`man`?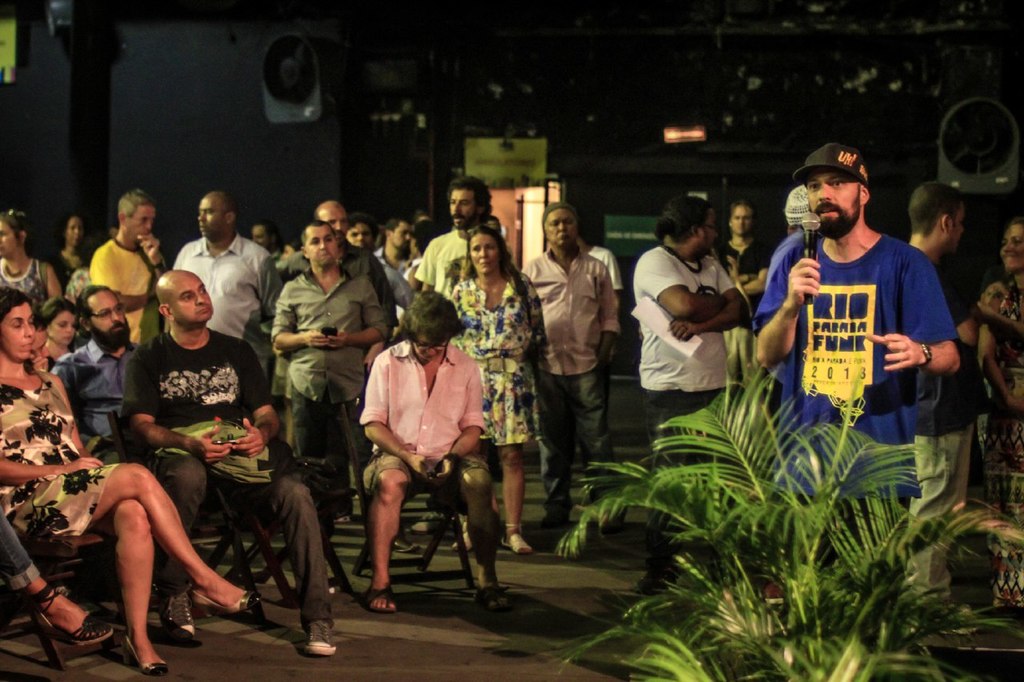
bbox=(632, 192, 751, 596)
